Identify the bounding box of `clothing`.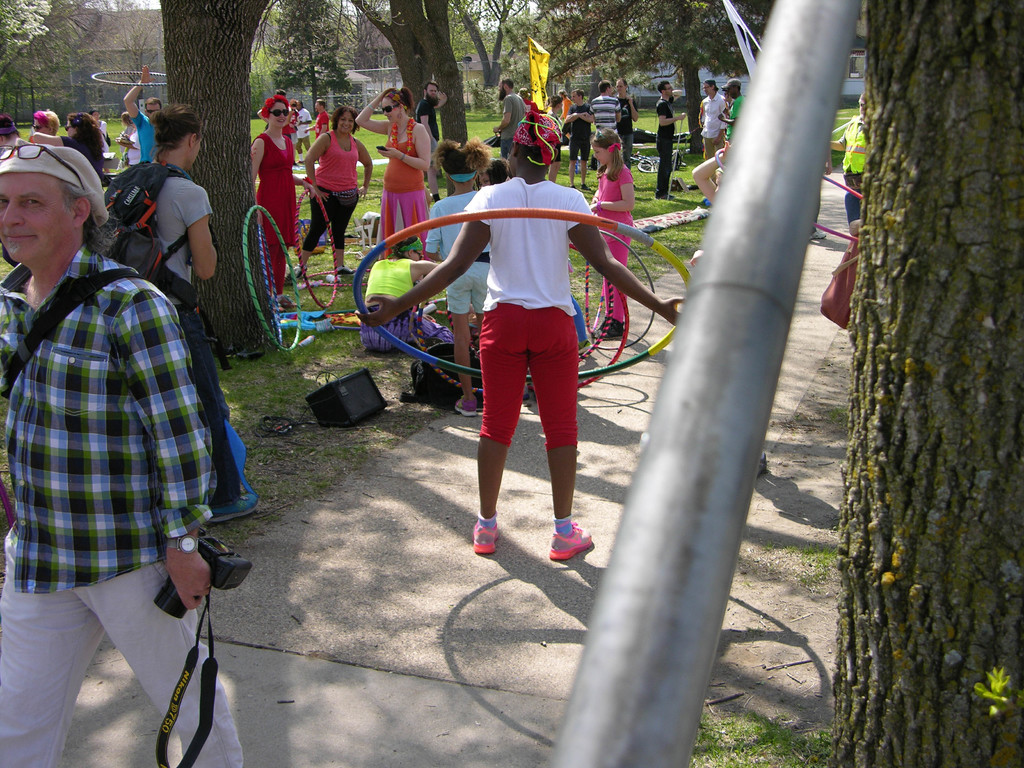
pyautogui.locateOnScreen(590, 159, 634, 325).
